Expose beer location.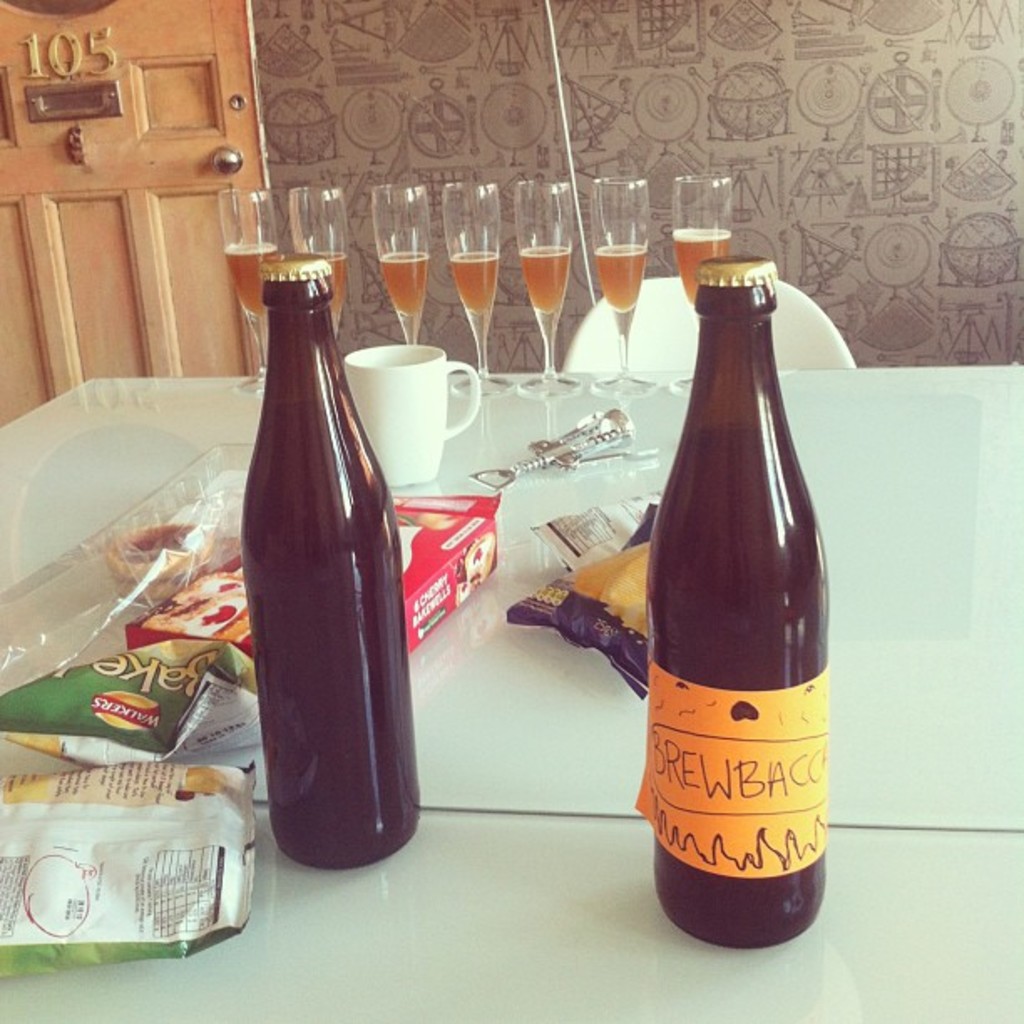
Exposed at bbox(236, 253, 440, 865).
